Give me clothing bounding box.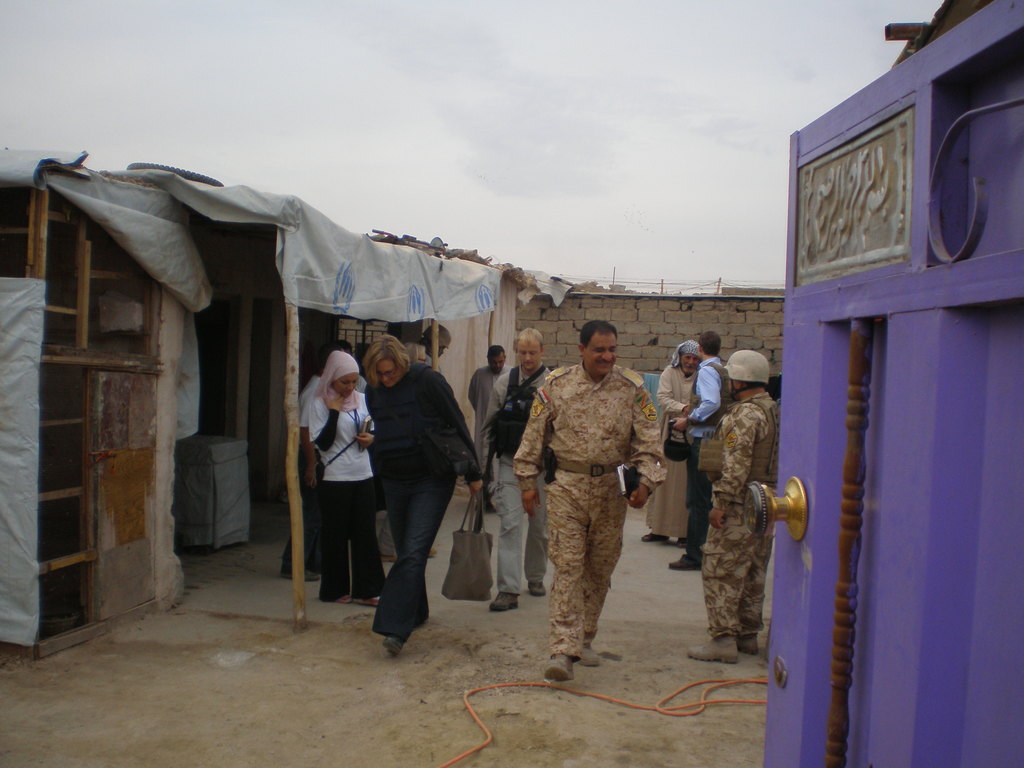
<region>366, 357, 484, 637</region>.
